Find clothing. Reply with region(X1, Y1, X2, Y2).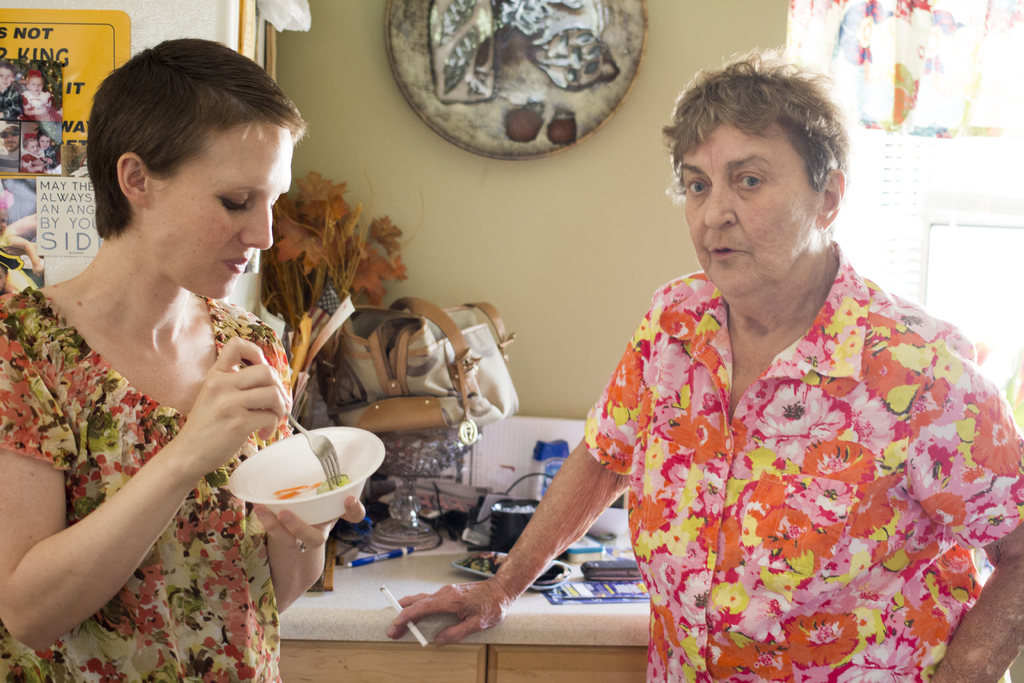
region(0, 287, 297, 682).
